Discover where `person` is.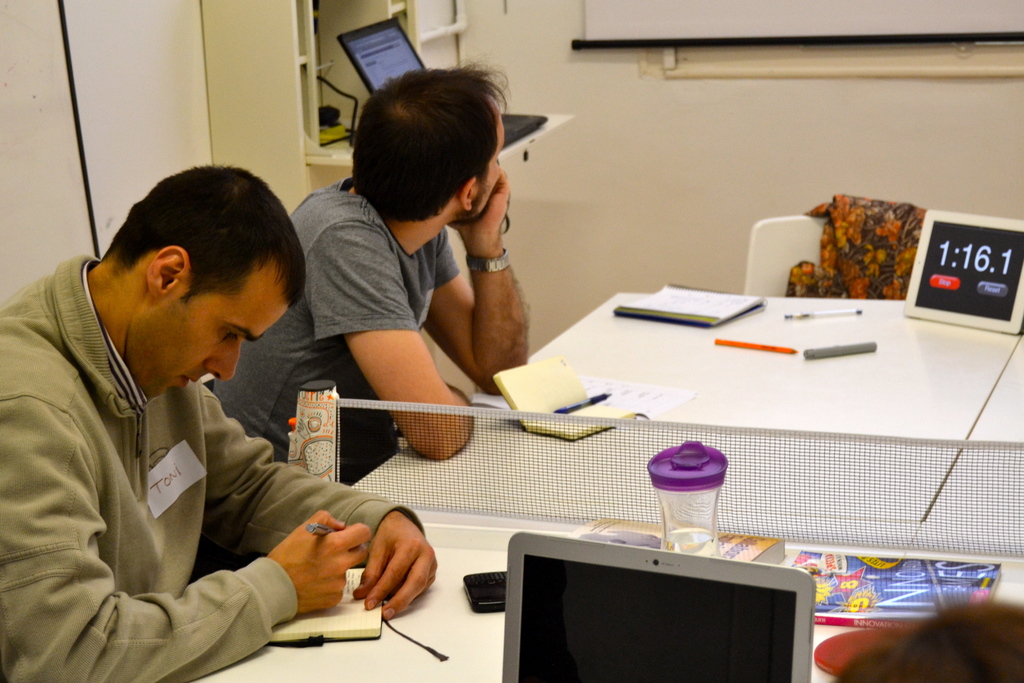
Discovered at select_region(22, 165, 380, 682).
